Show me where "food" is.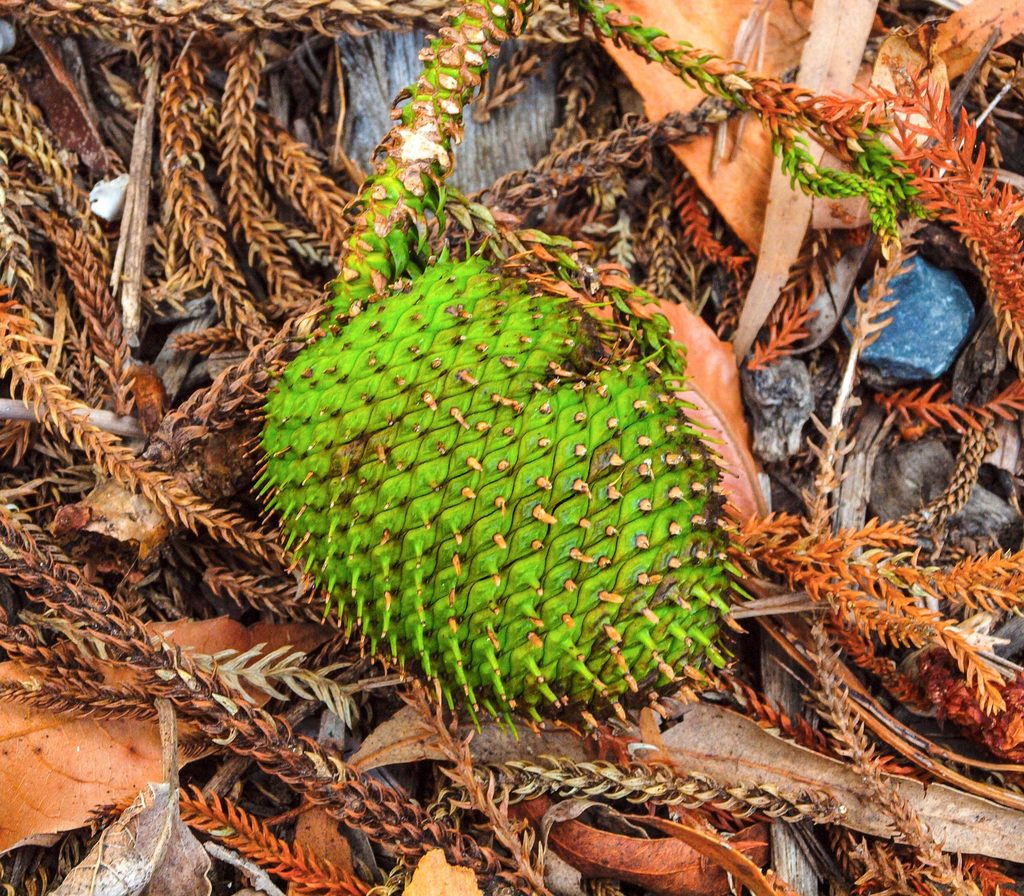
"food" is at 236:244:733:694.
